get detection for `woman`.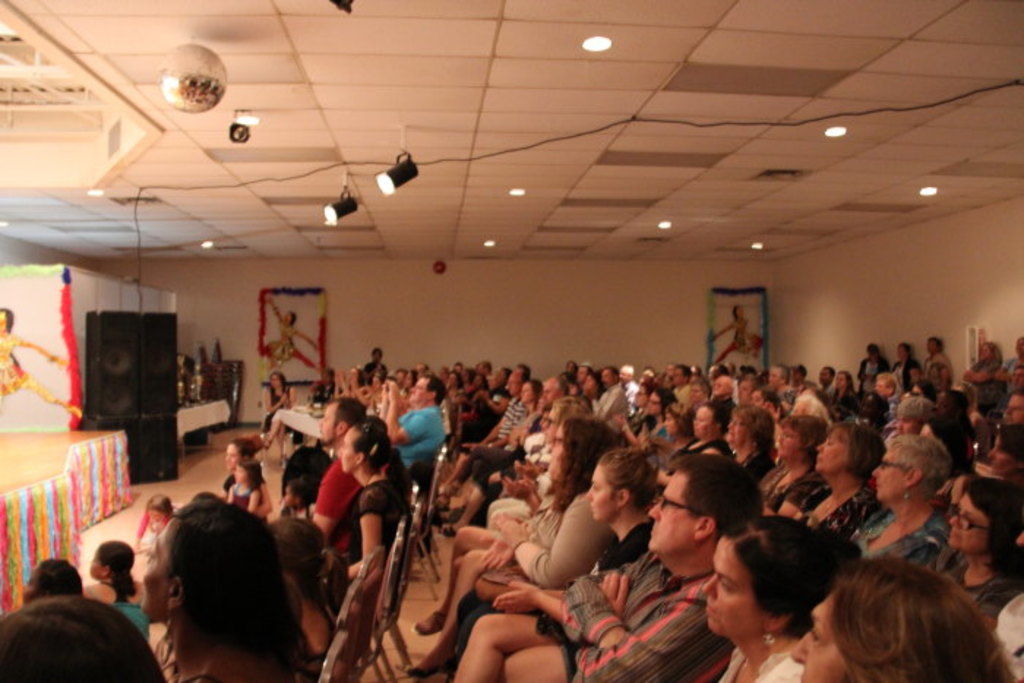
Detection: 255,371,294,477.
